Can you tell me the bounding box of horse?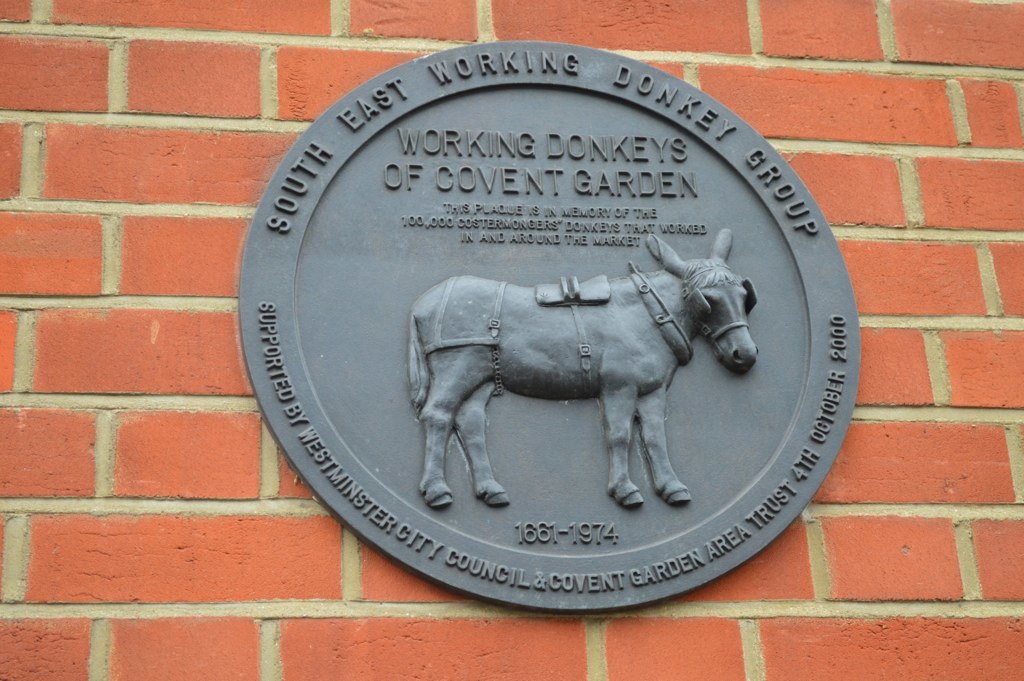
BBox(408, 224, 760, 513).
